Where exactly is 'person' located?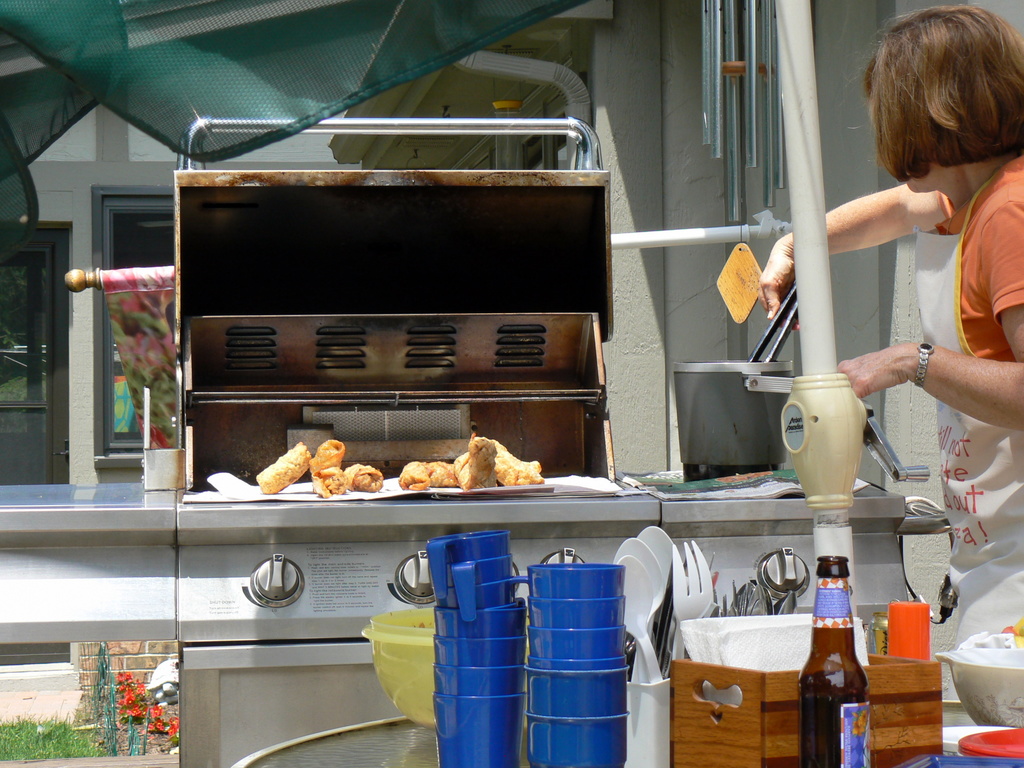
Its bounding box is detection(758, 4, 1023, 692).
